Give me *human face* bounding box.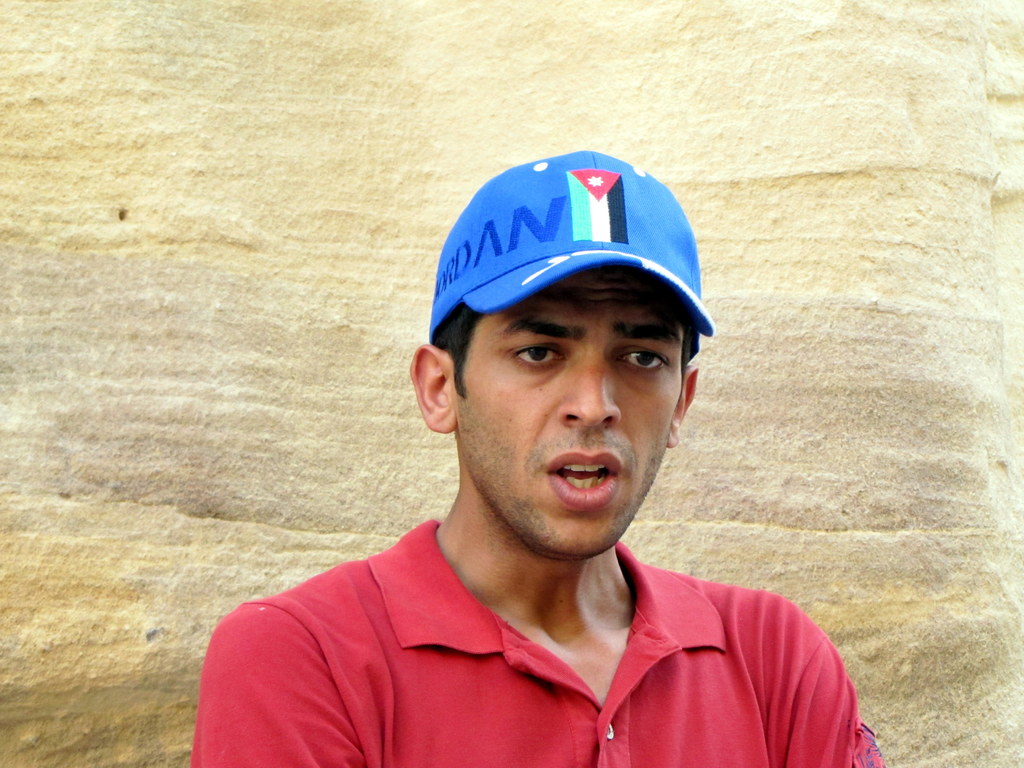
select_region(452, 268, 682, 562).
